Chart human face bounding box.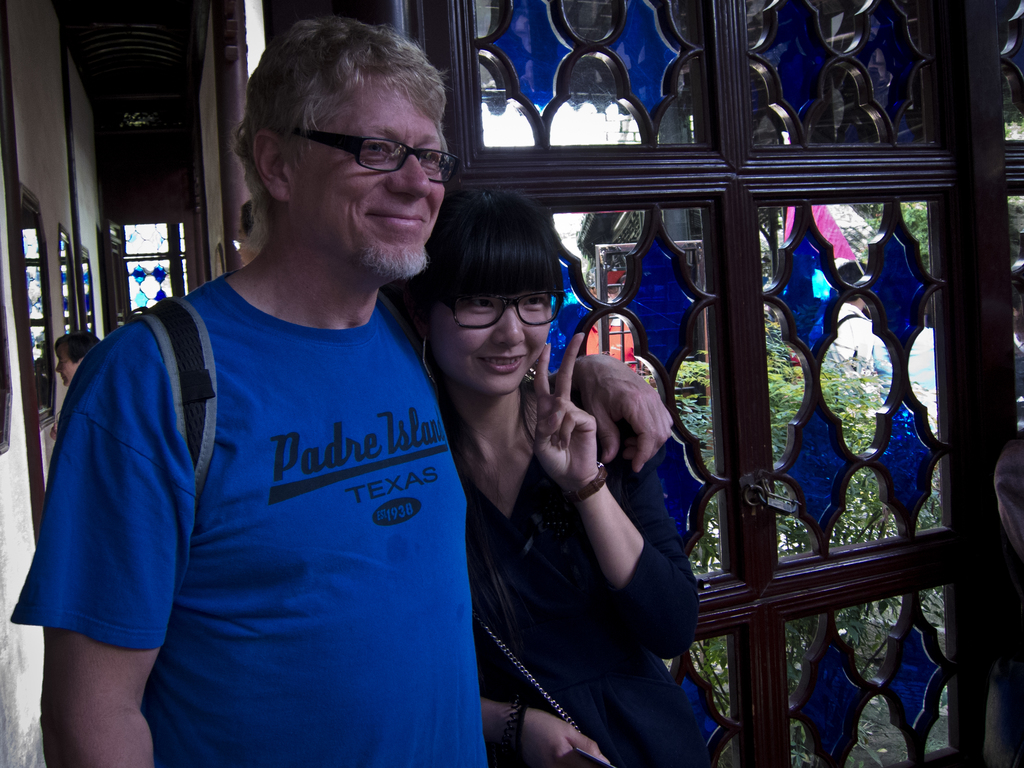
Charted: [left=288, top=72, right=444, bottom=277].
